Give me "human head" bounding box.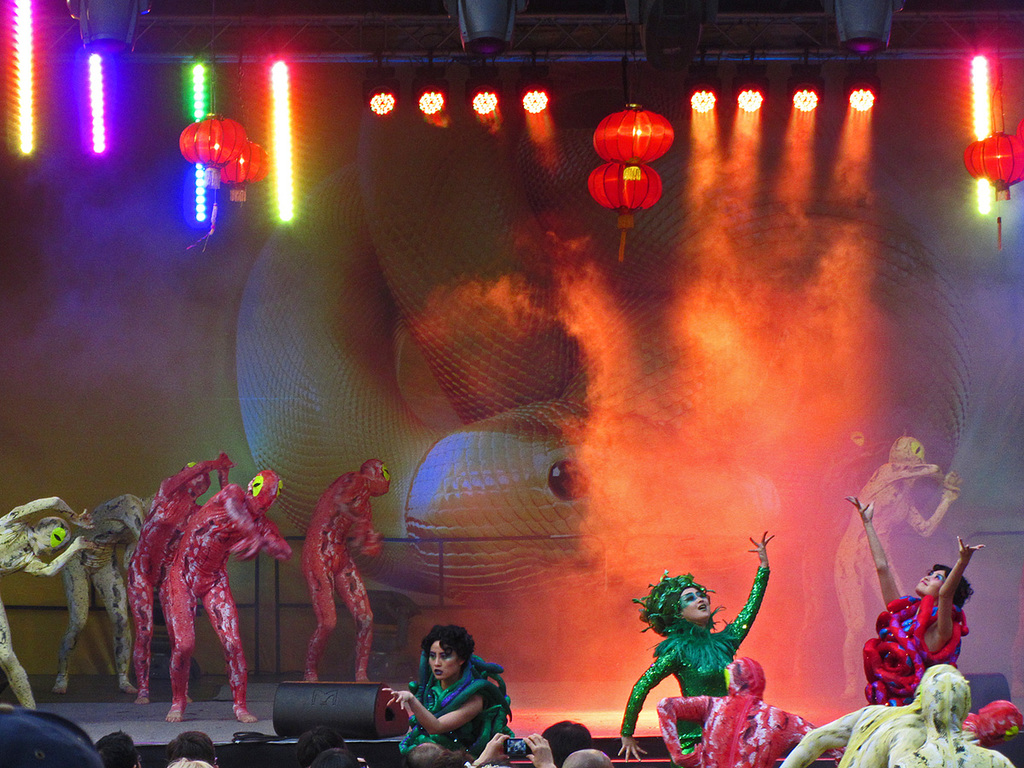
pyautogui.locateOnScreen(888, 434, 928, 474).
